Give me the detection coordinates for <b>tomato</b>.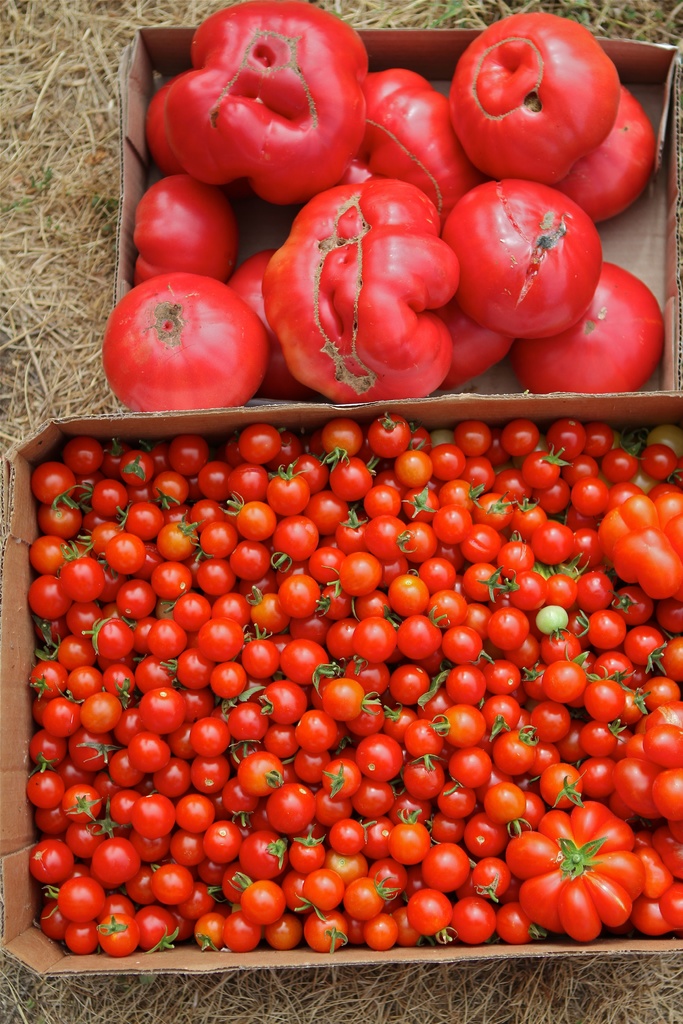
[x1=164, y1=4, x2=370, y2=202].
